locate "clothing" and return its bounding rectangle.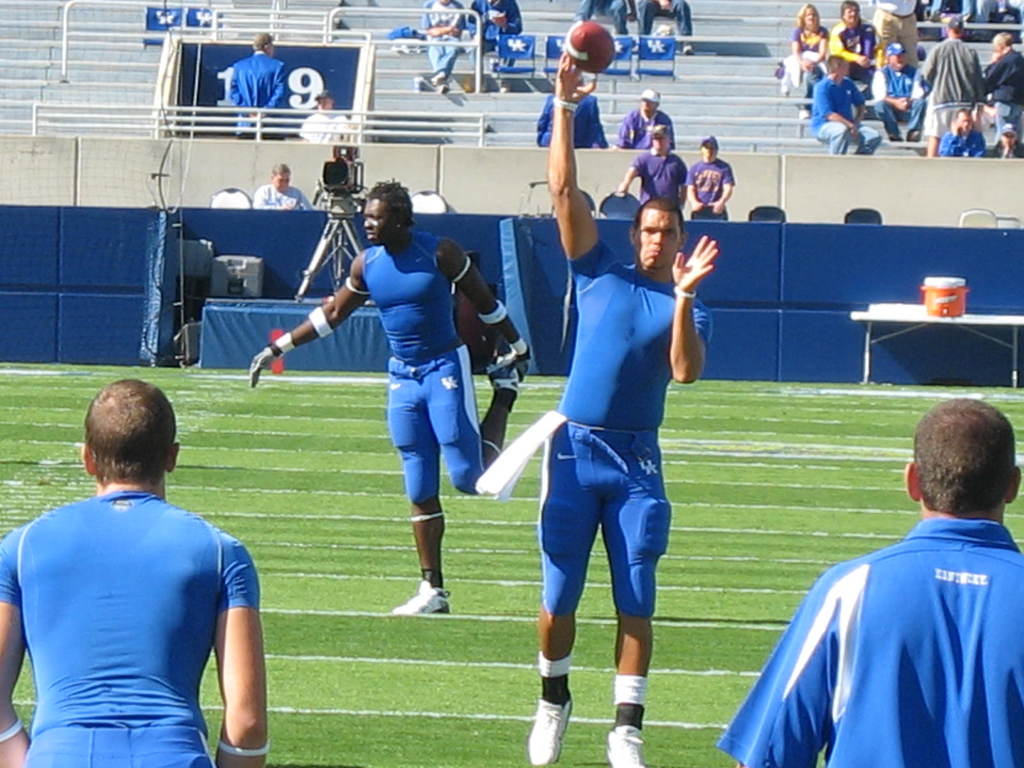
x1=419, y1=566, x2=445, y2=591.
